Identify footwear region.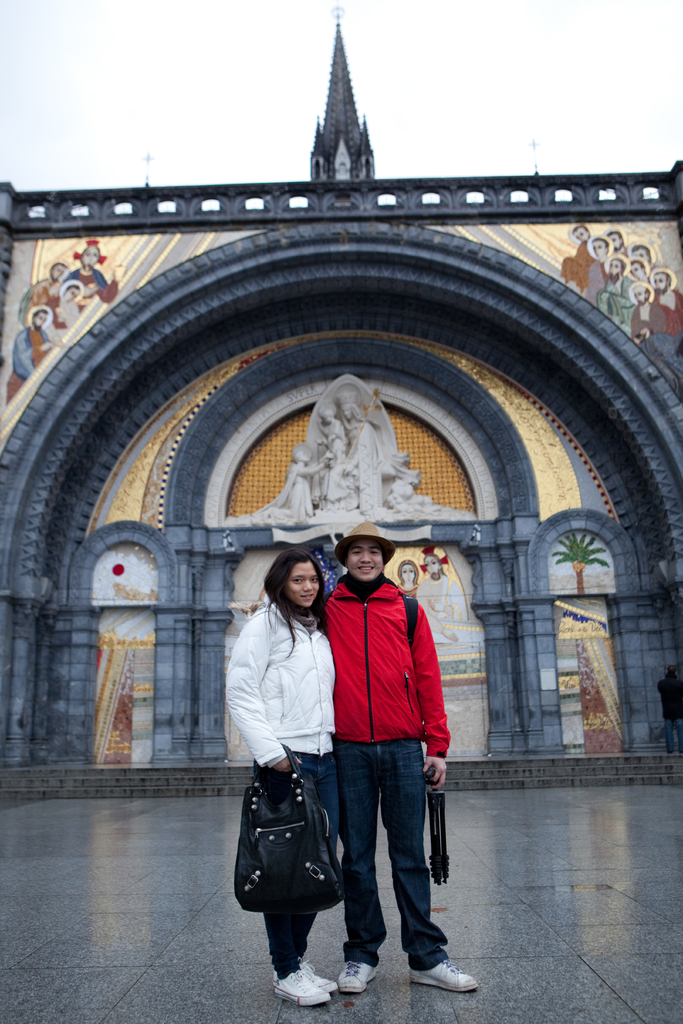
Region: 277/970/325/1007.
